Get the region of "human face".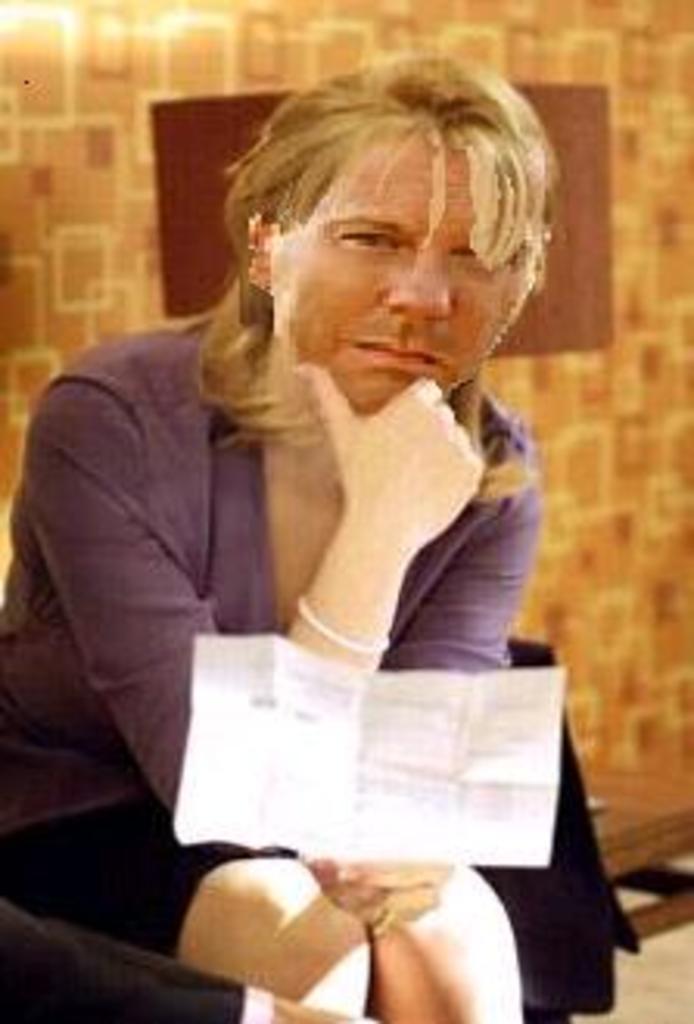
bbox(265, 134, 507, 408).
